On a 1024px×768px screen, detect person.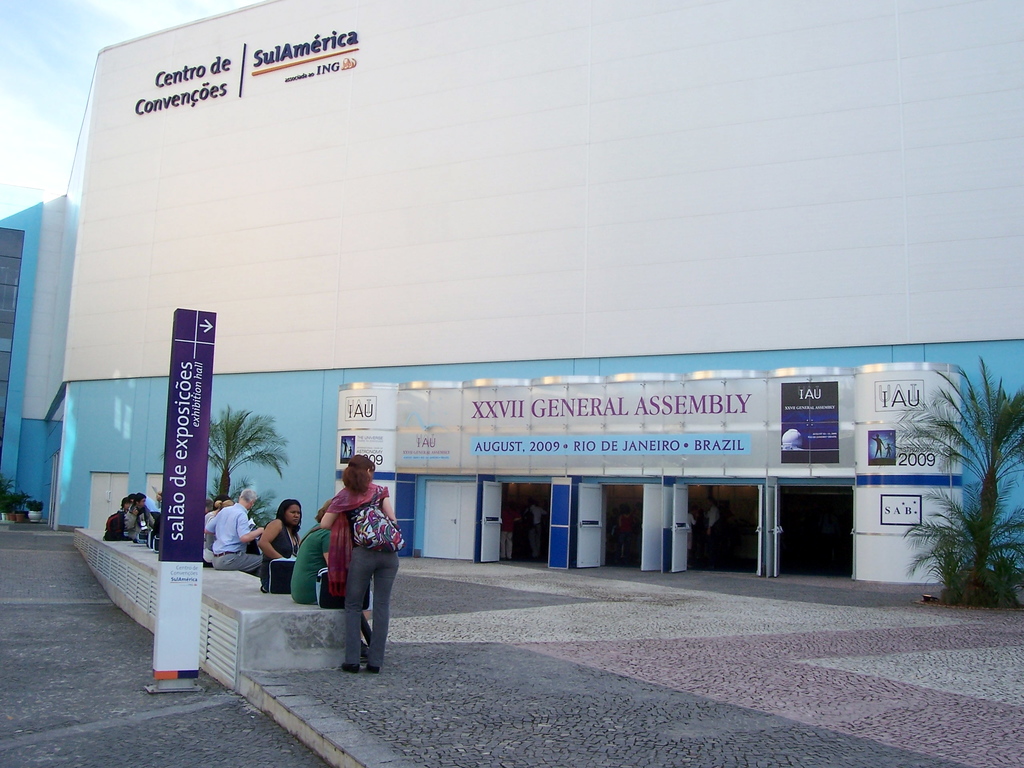
109/498/138/545.
